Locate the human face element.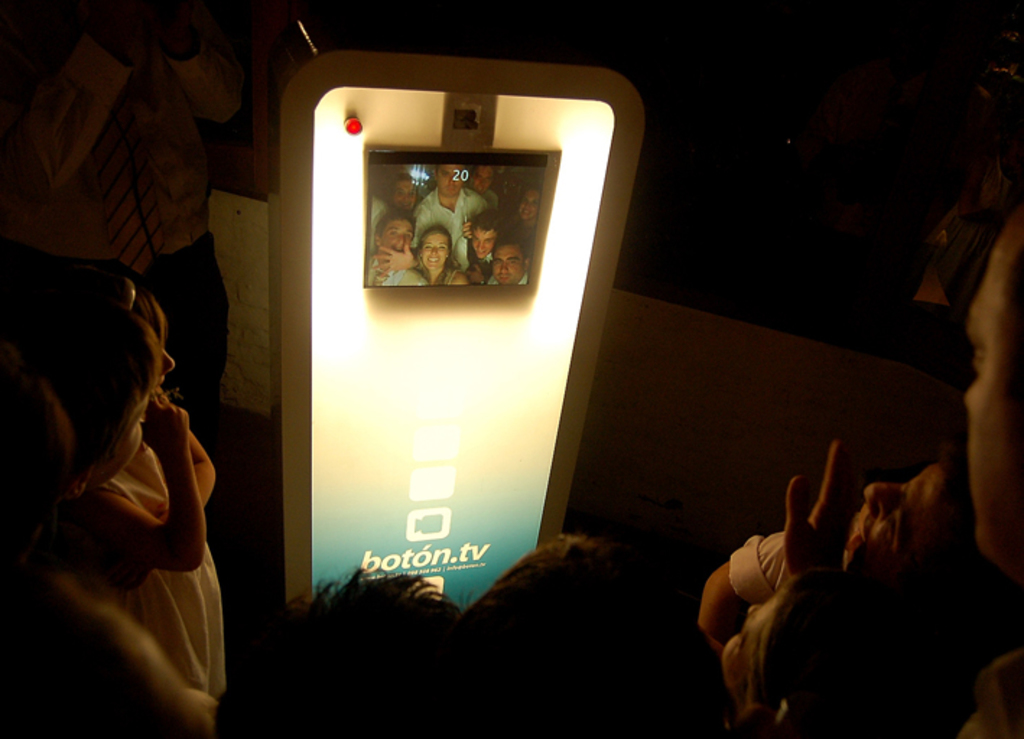
Element bbox: rect(841, 463, 958, 586).
